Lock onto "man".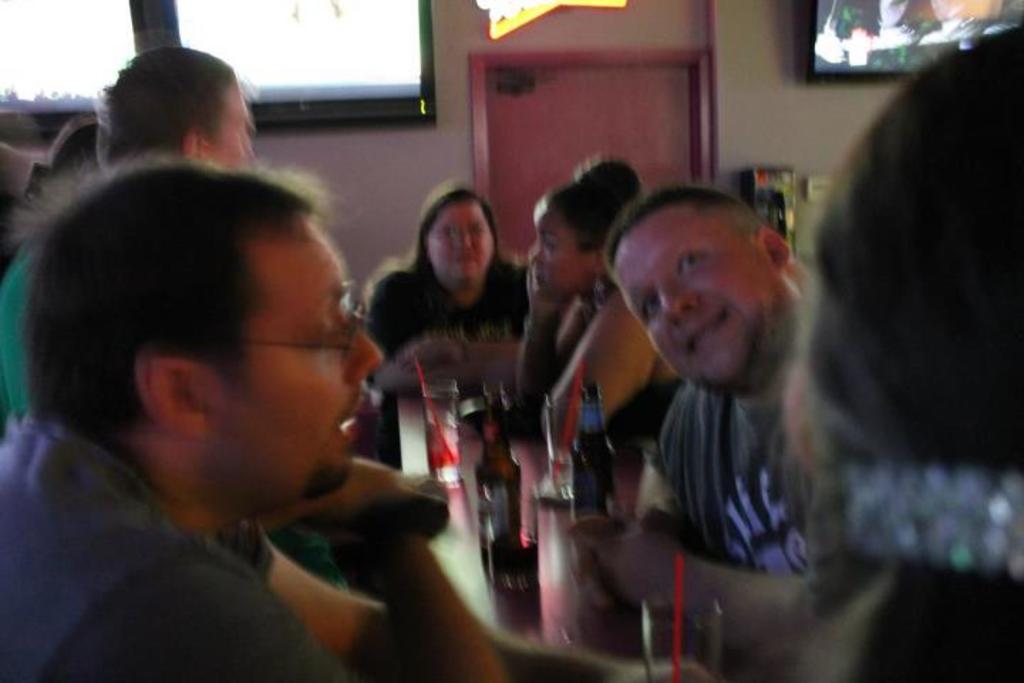
Locked: pyautogui.locateOnScreen(0, 47, 256, 433).
